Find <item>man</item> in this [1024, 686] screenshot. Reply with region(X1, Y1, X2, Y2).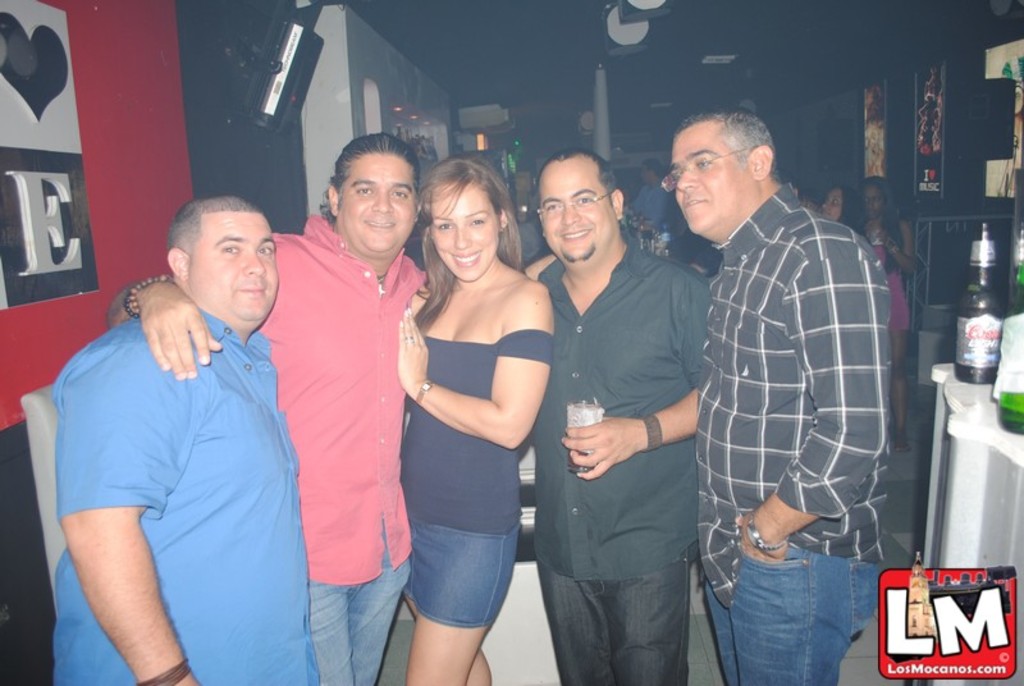
region(654, 108, 893, 685).
